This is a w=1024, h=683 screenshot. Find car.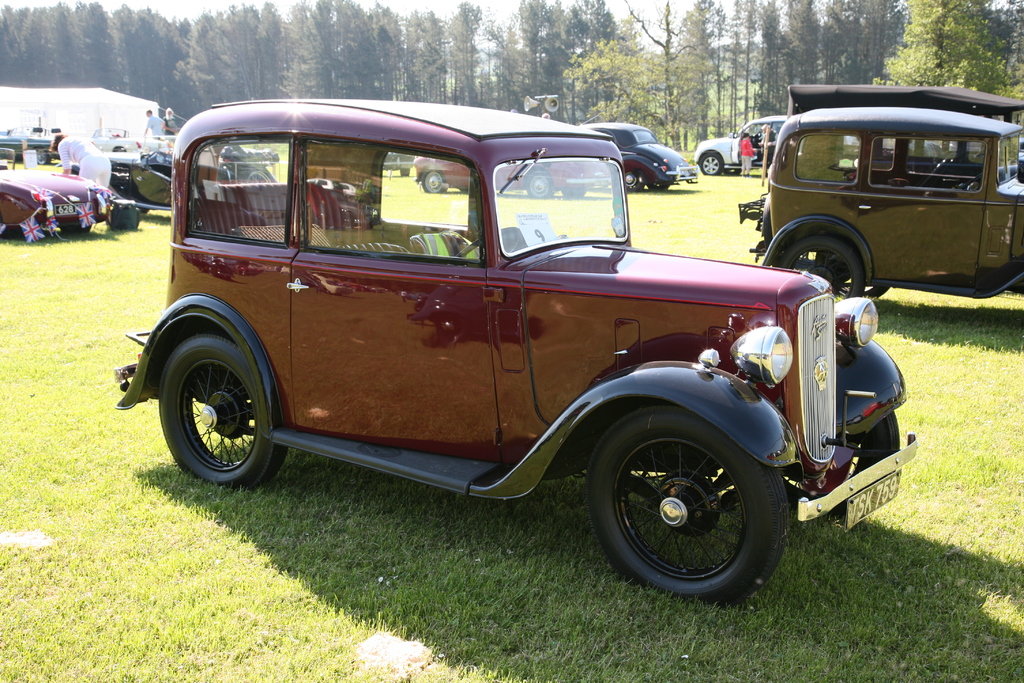
Bounding box: bbox(692, 115, 788, 176).
